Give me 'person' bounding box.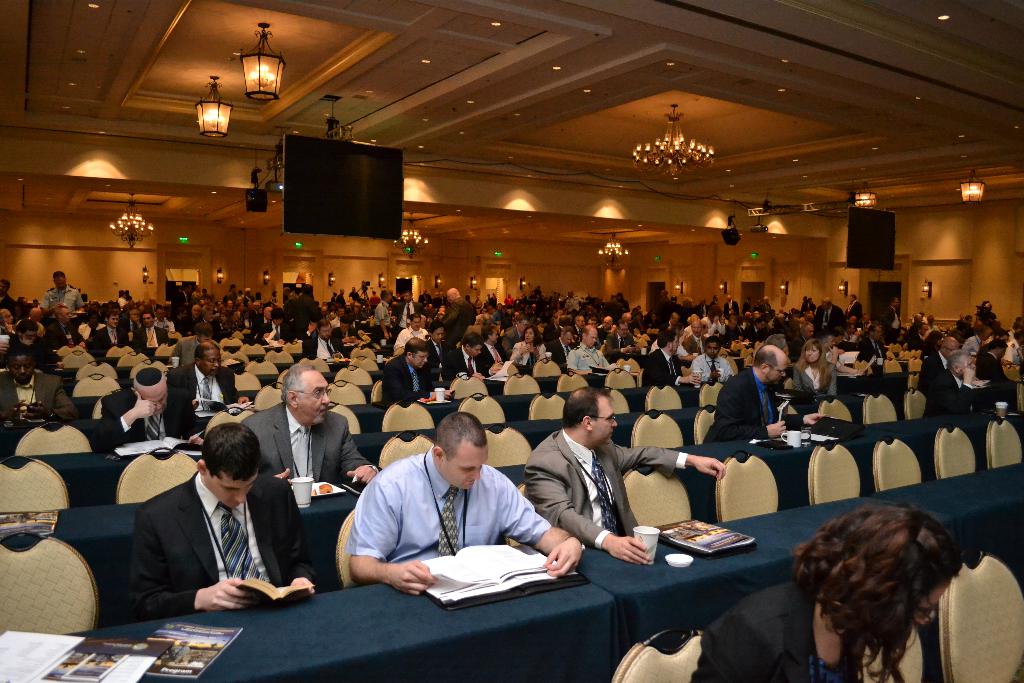
locate(914, 335, 961, 398).
